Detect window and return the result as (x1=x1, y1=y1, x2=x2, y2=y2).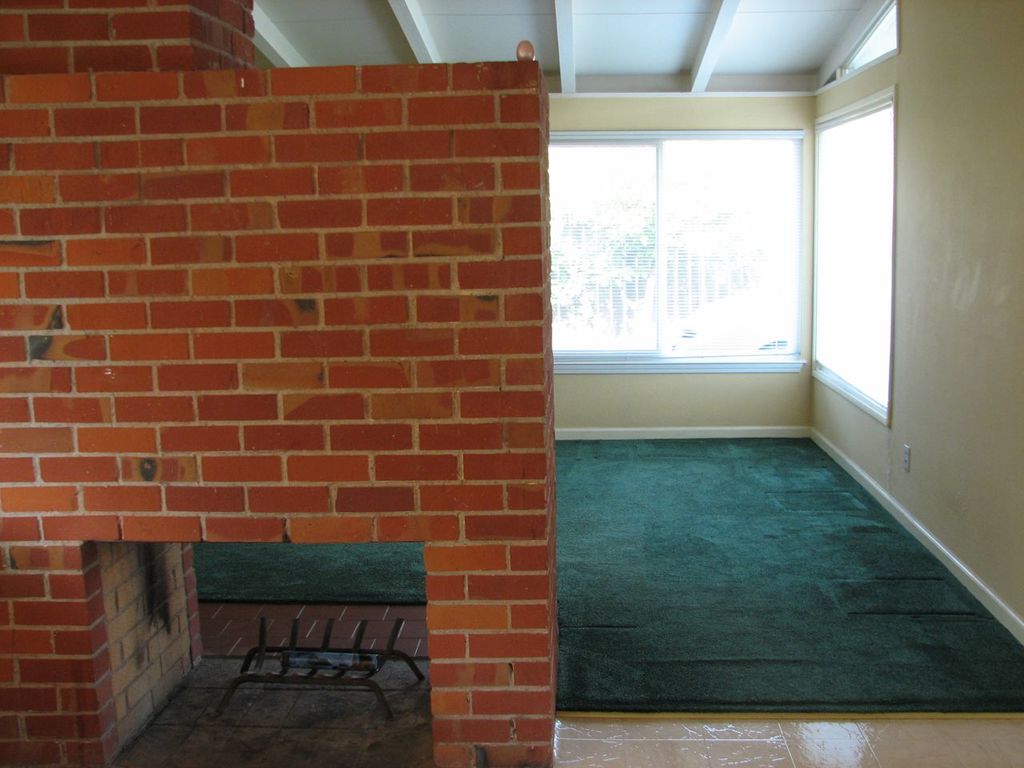
(x1=806, y1=93, x2=900, y2=426).
